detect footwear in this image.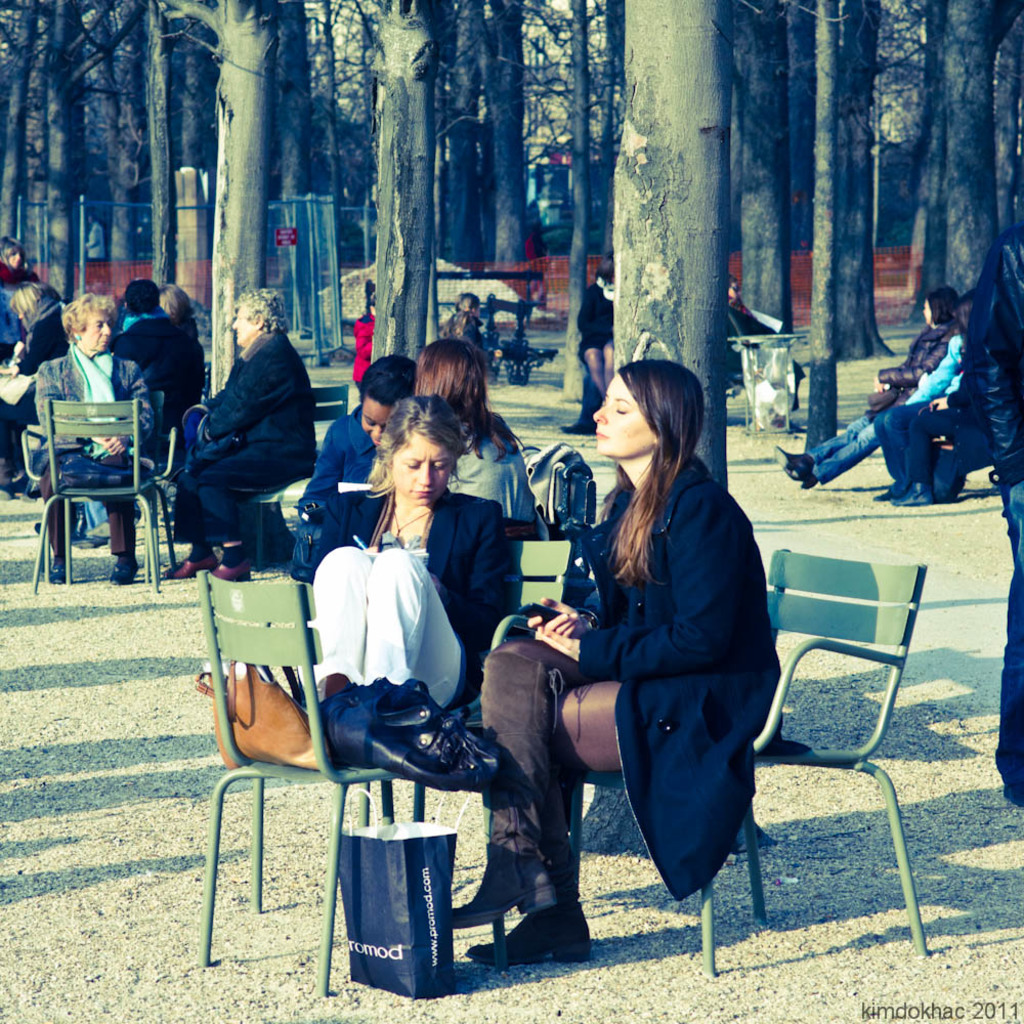
Detection: crop(111, 554, 144, 584).
